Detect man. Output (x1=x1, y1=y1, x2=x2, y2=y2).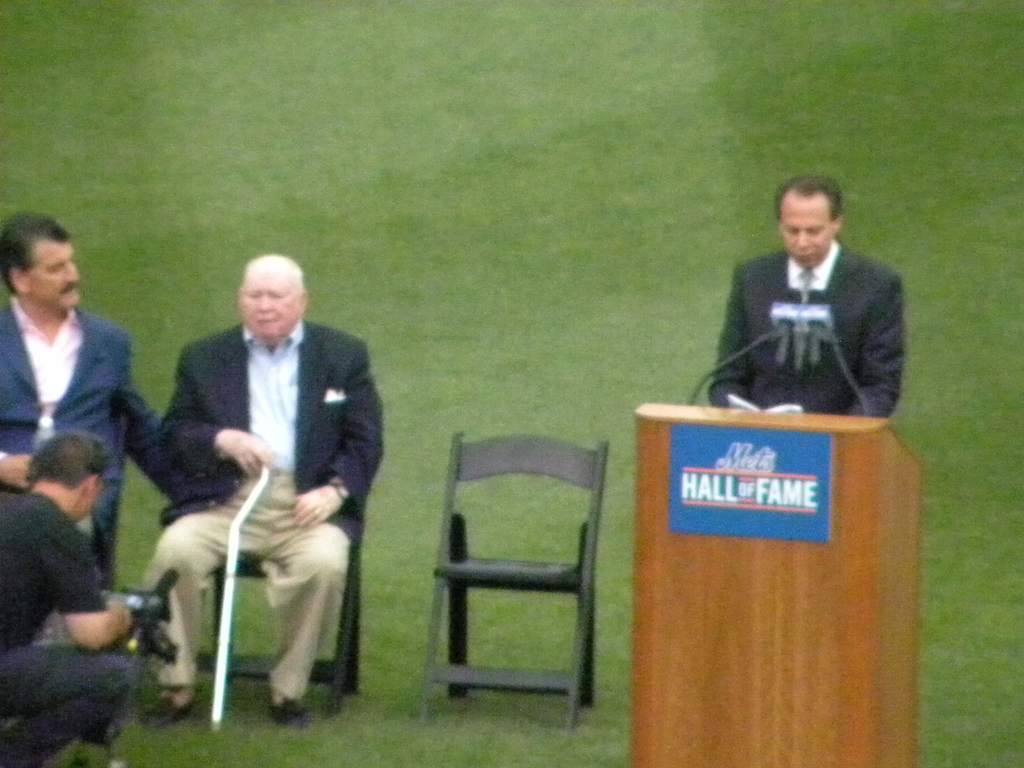
(x1=121, y1=244, x2=381, y2=733).
